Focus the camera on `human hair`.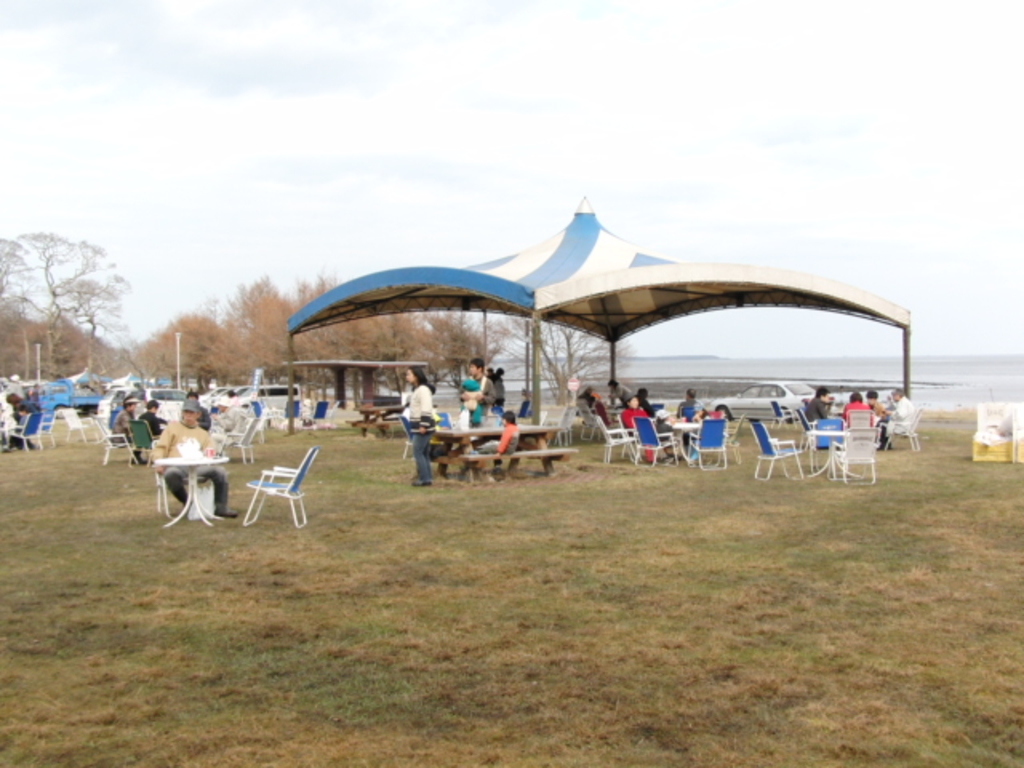
Focus region: 688:389:694:400.
